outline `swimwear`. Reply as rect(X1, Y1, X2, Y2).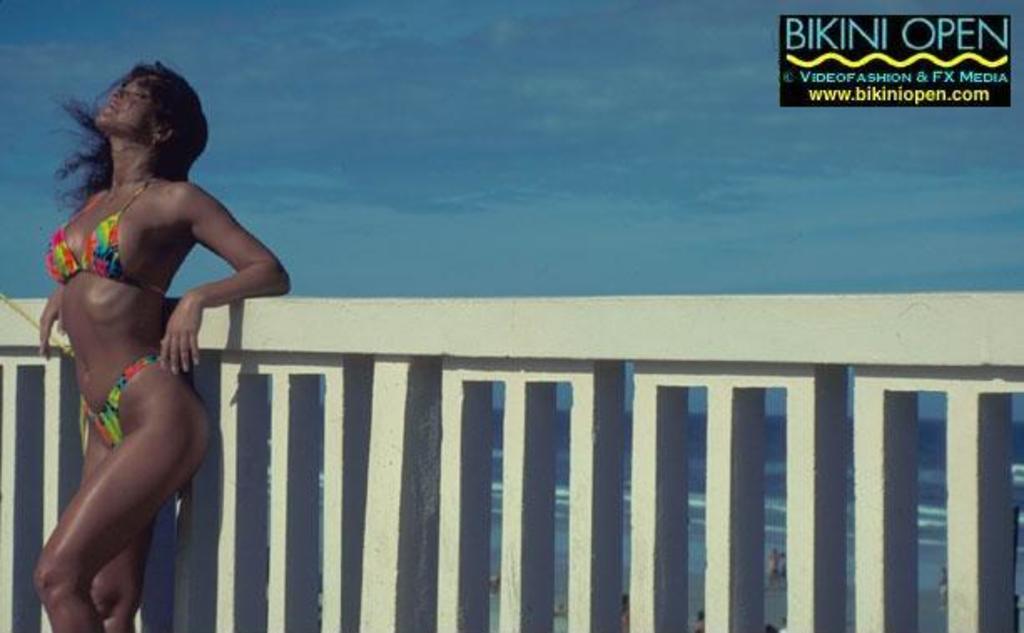
rect(72, 349, 160, 454).
